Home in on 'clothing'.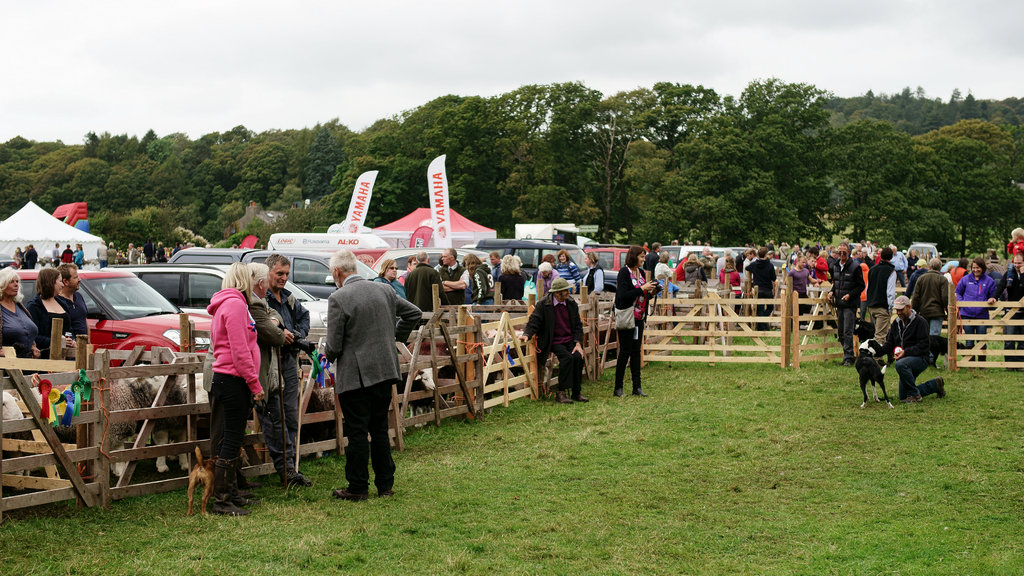
Homed in at 309/248/404/487.
